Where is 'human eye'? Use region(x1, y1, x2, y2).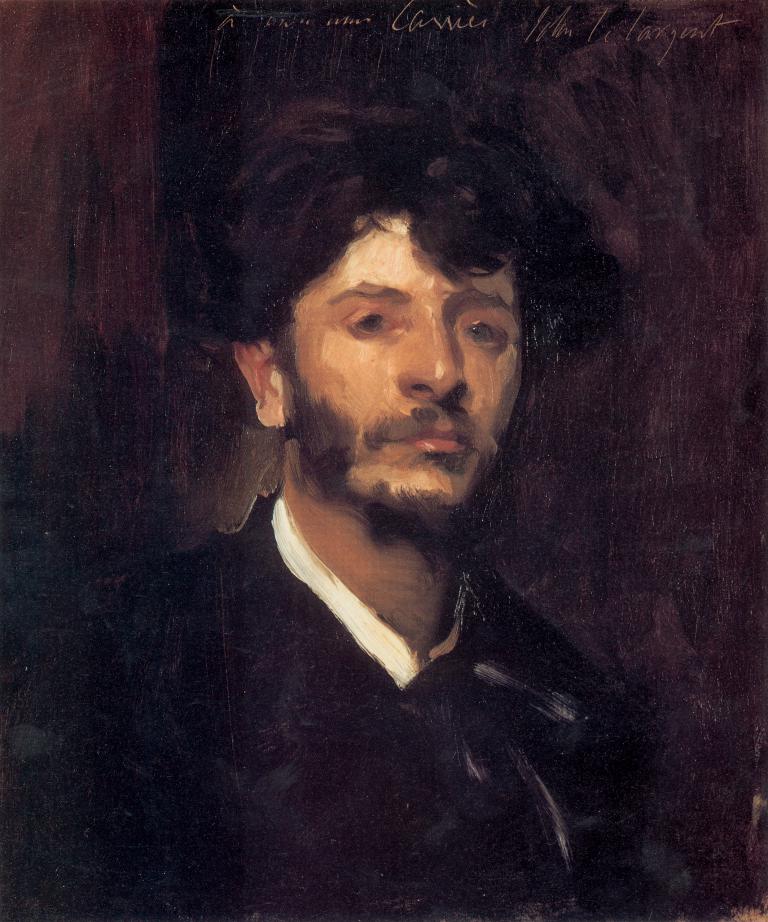
region(456, 312, 507, 350).
